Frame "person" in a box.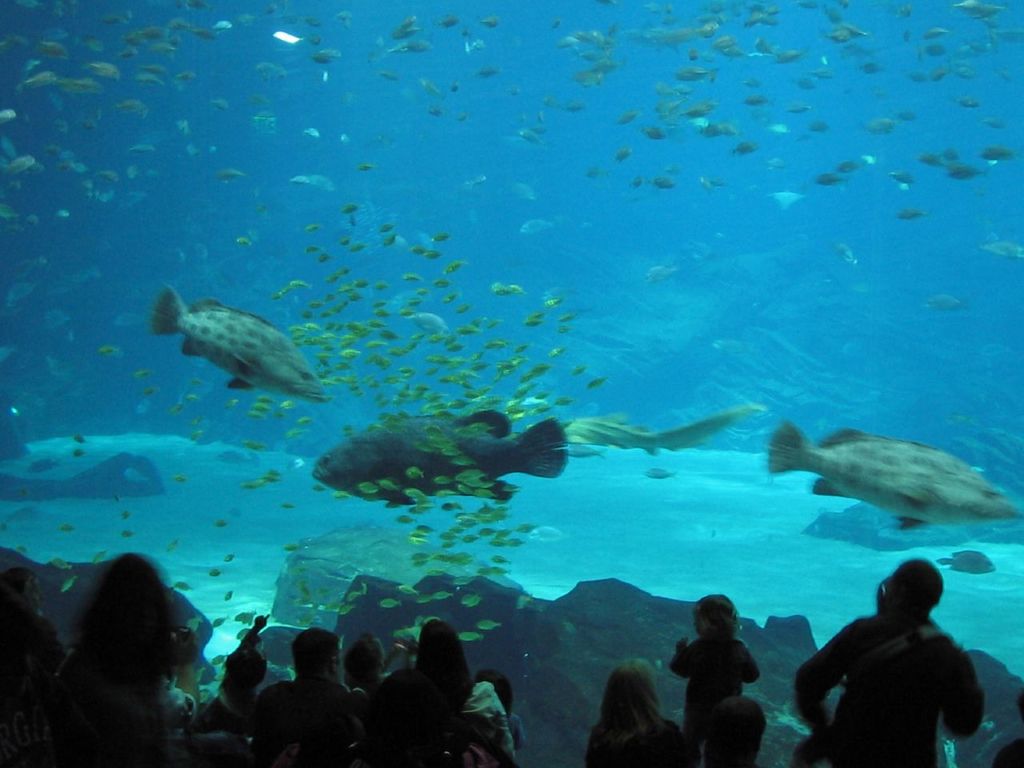
610:726:698:767.
